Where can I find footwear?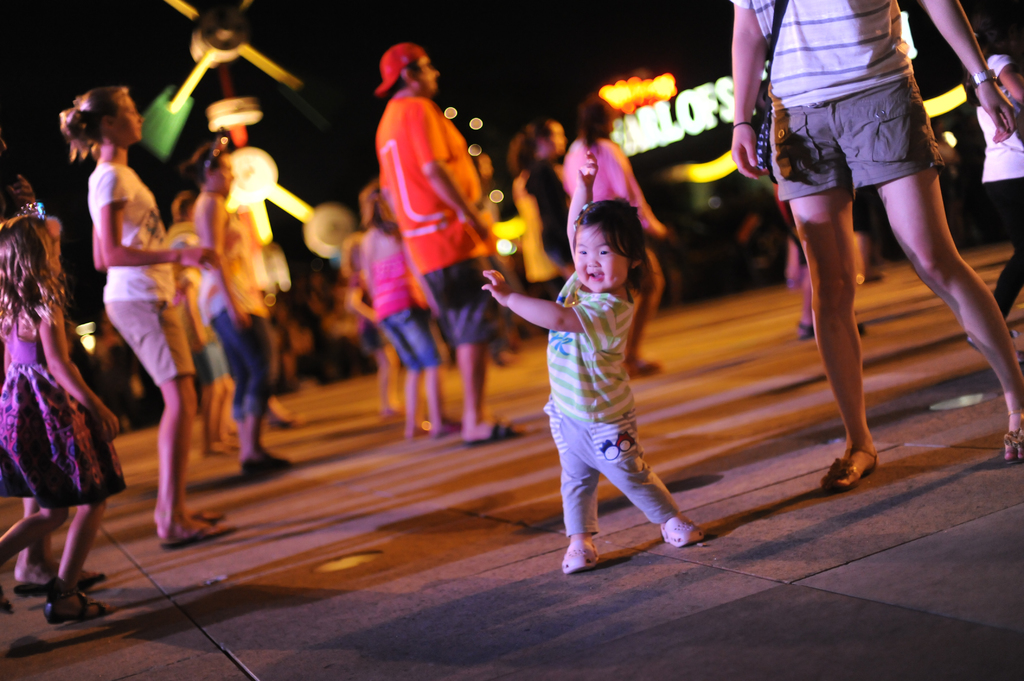
You can find it at 627,358,662,377.
